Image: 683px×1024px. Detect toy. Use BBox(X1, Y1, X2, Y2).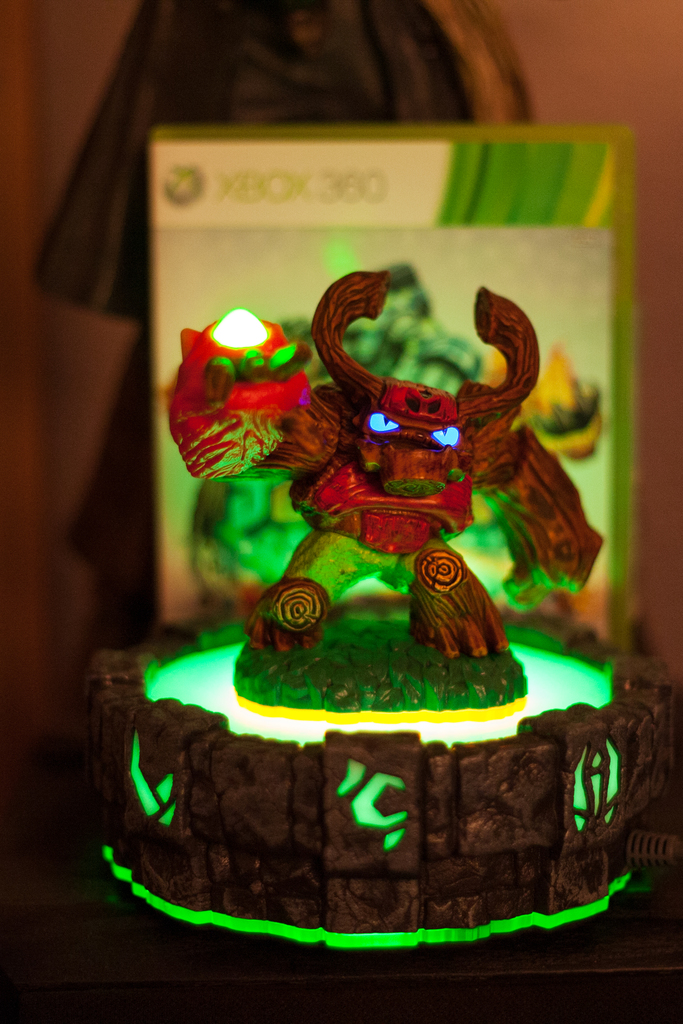
BBox(179, 264, 604, 588).
